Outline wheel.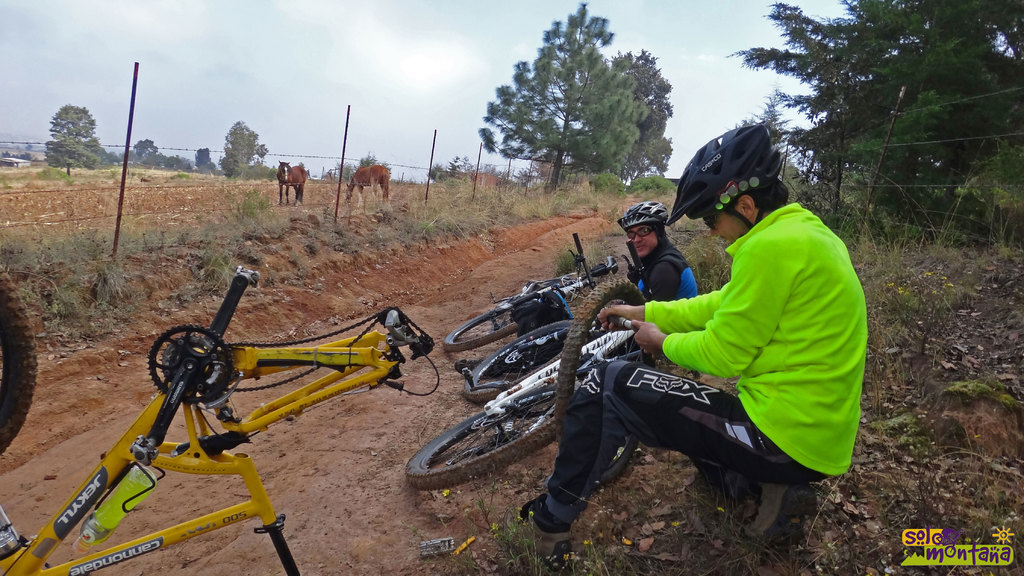
Outline: locate(444, 289, 551, 351).
